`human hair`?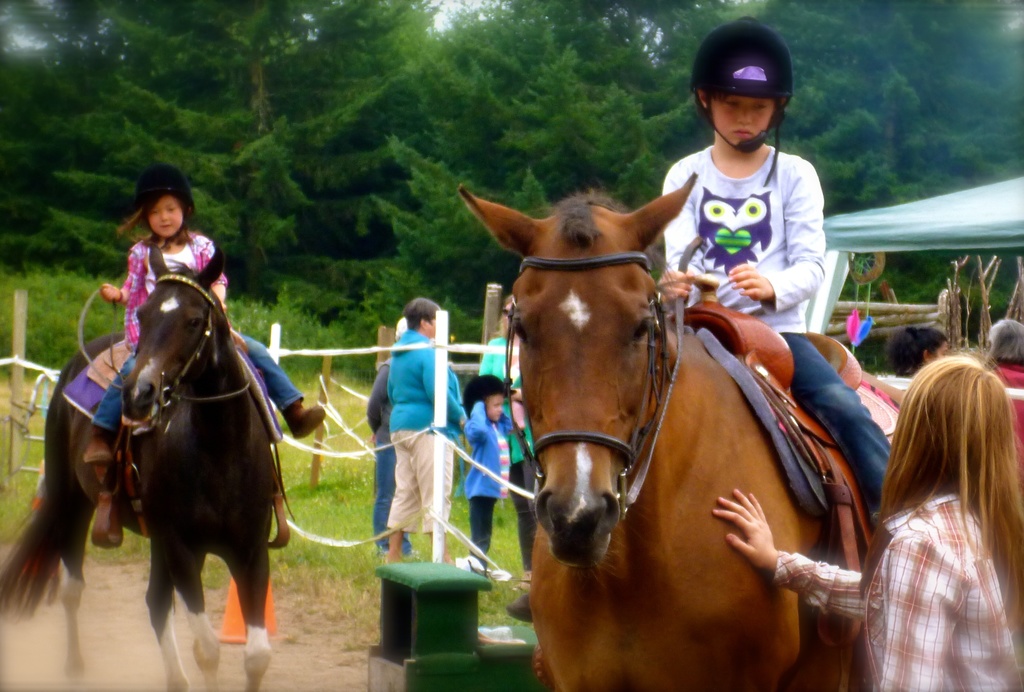
<region>401, 299, 438, 333</region>
